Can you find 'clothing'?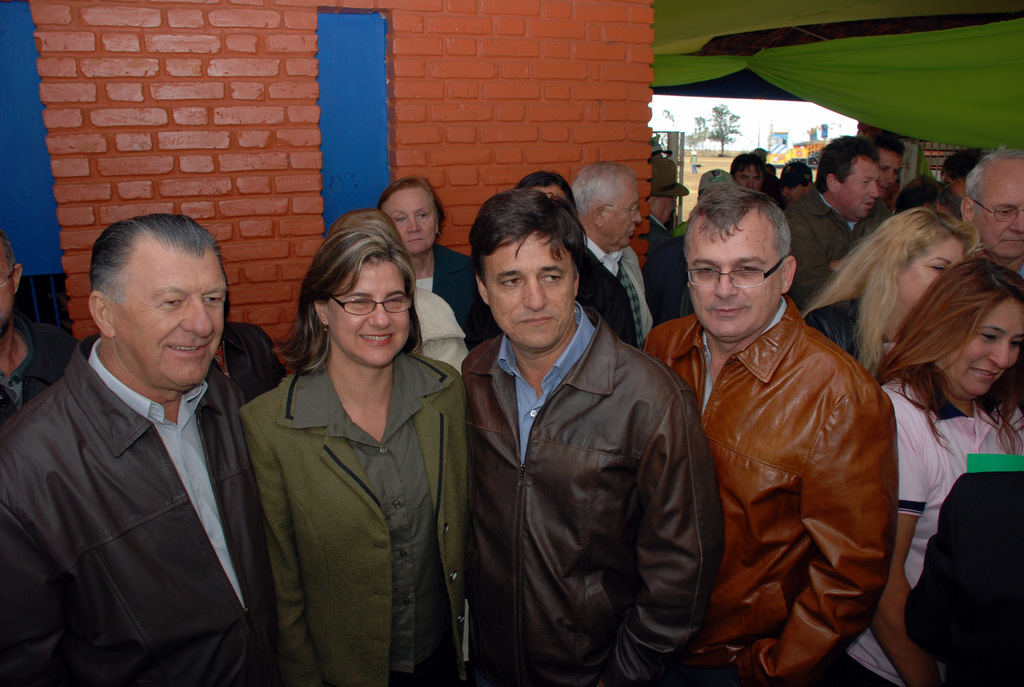
Yes, bounding box: box=[0, 333, 63, 416].
